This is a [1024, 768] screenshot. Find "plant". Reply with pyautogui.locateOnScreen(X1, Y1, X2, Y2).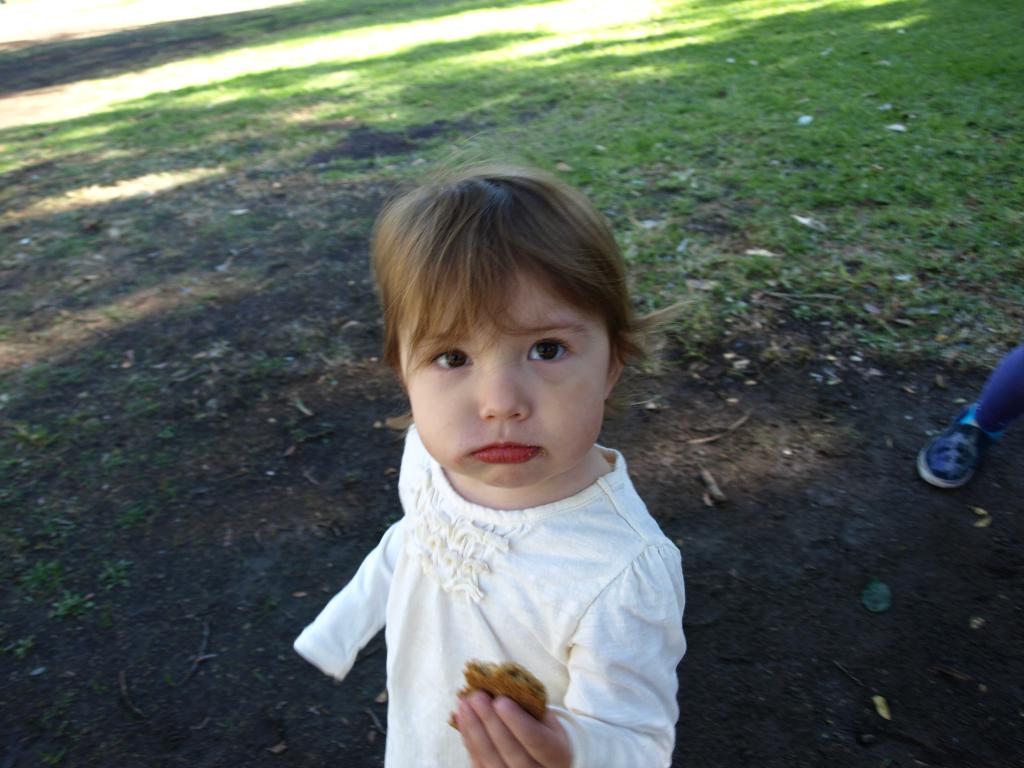
pyautogui.locateOnScreen(207, 292, 218, 309).
